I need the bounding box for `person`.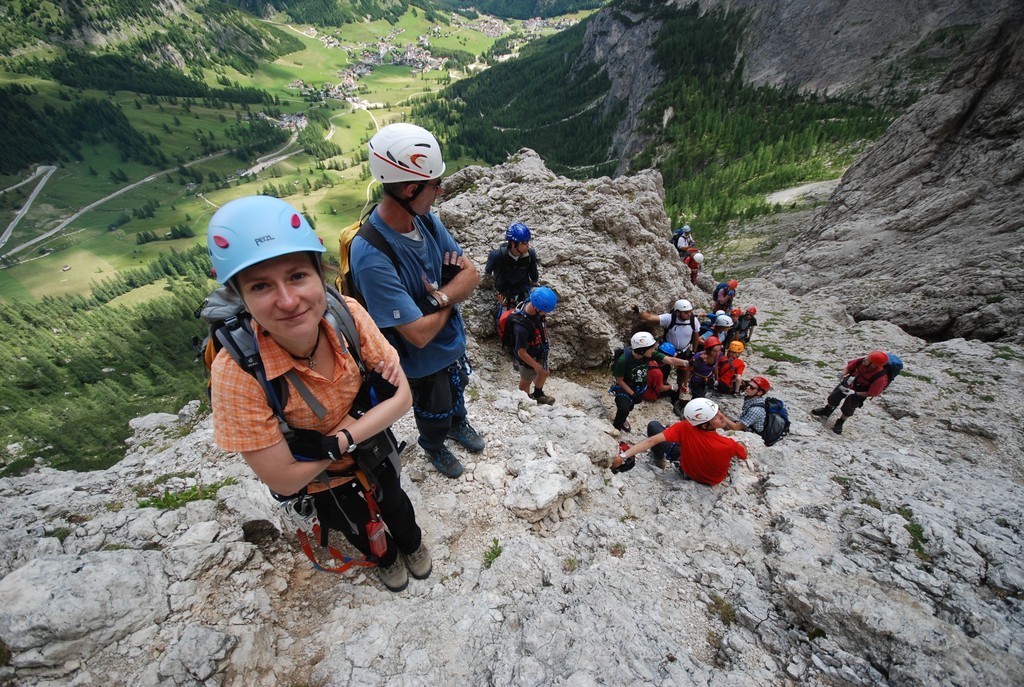
Here it is: crop(814, 348, 889, 432).
